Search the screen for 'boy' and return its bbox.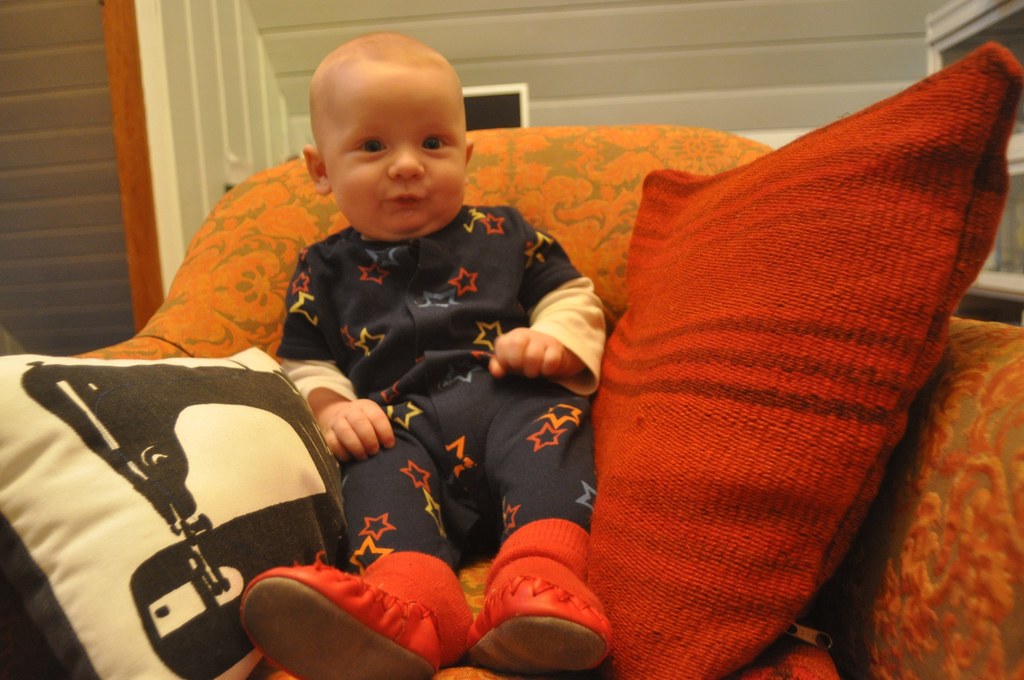
Found: bbox(220, 27, 609, 674).
